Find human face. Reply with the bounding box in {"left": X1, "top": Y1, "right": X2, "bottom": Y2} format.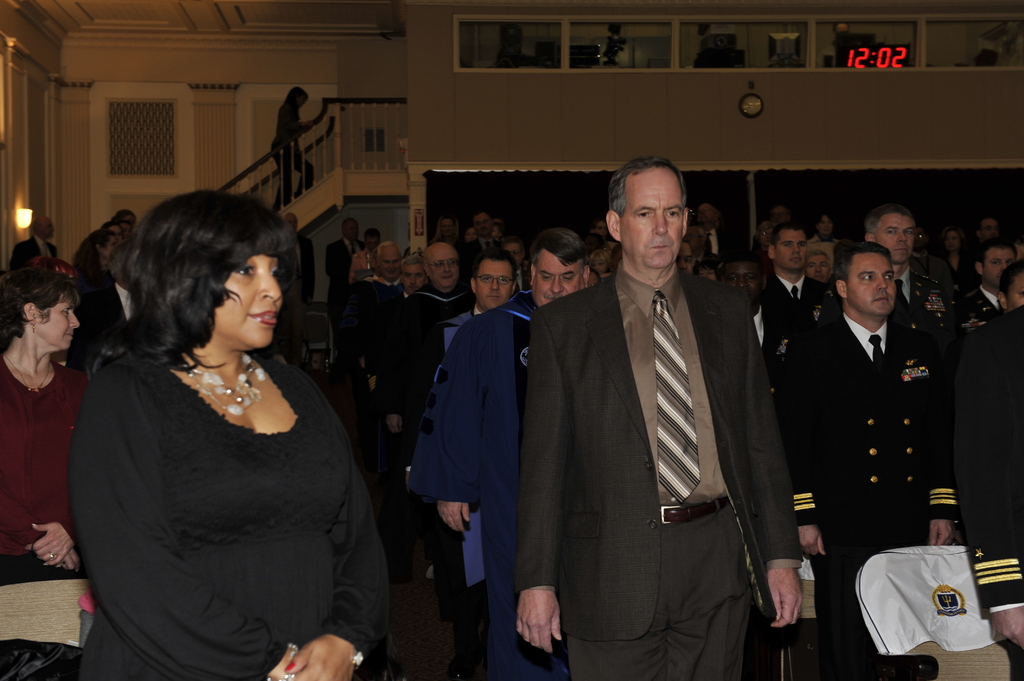
{"left": 981, "top": 252, "right": 1020, "bottom": 285}.
